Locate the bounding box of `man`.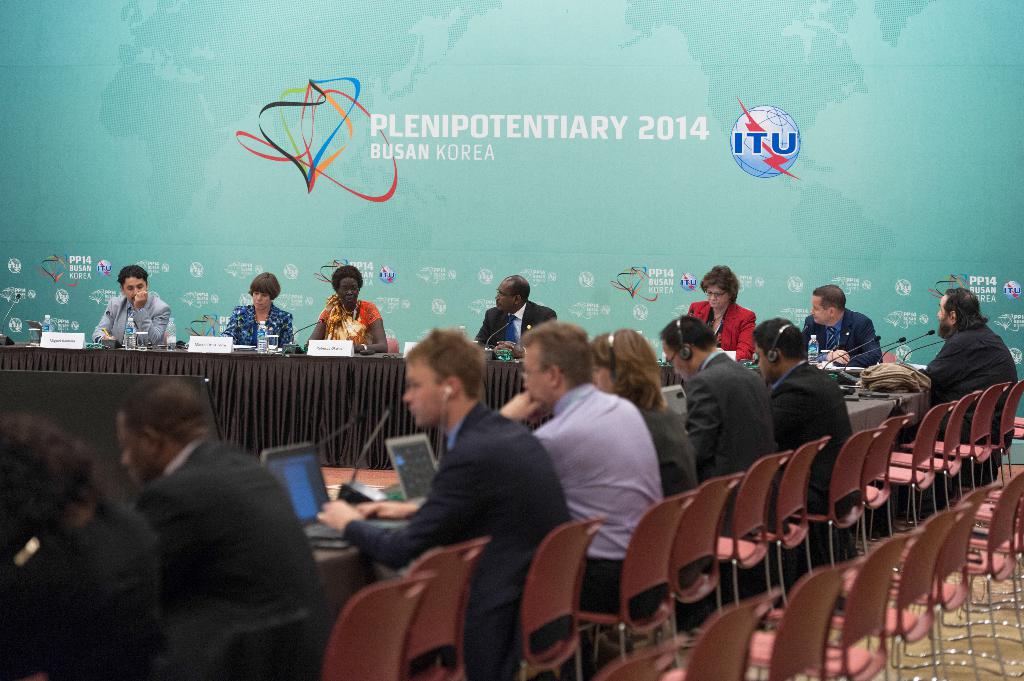
Bounding box: crop(75, 383, 328, 670).
